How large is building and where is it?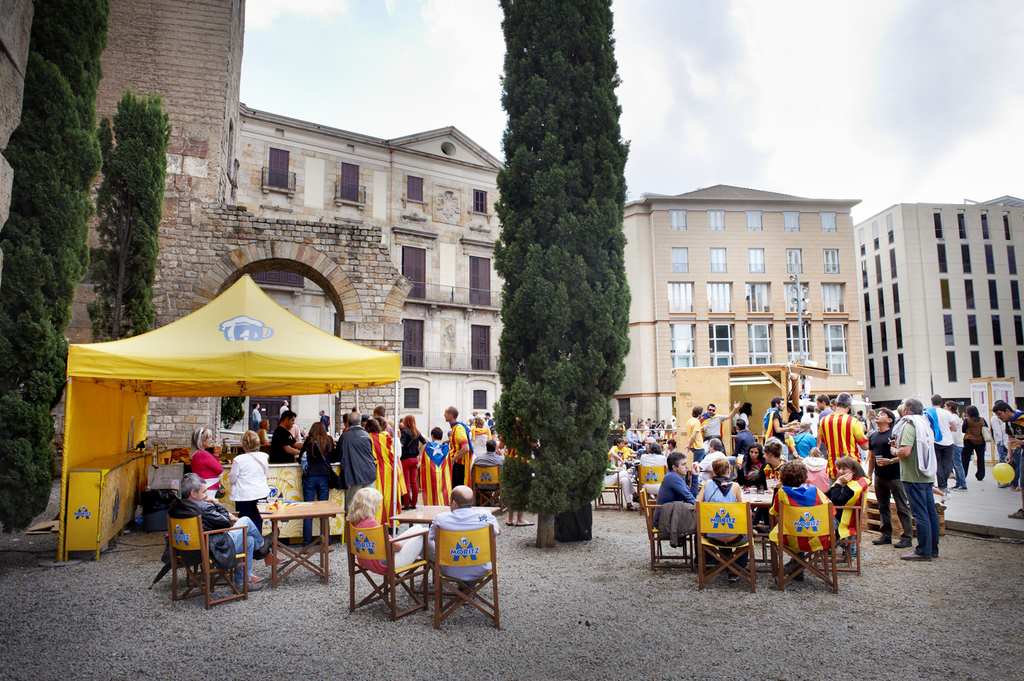
Bounding box: {"left": 624, "top": 181, "right": 871, "bottom": 463}.
